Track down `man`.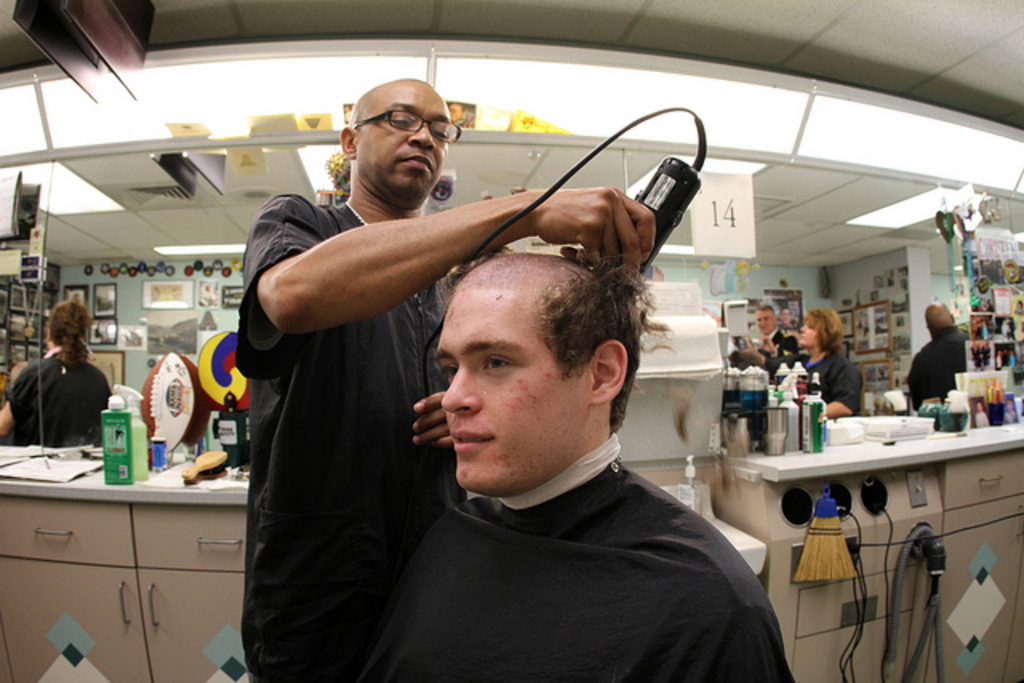
Tracked to [x1=904, y1=299, x2=971, y2=405].
